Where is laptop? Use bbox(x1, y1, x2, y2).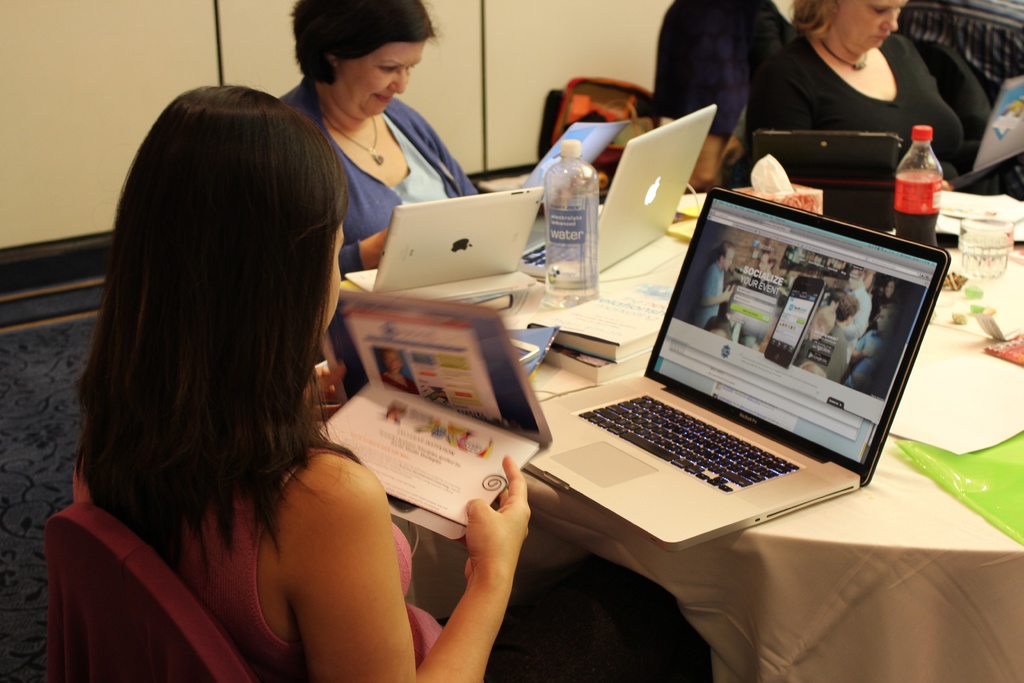
bbox(543, 180, 950, 561).
